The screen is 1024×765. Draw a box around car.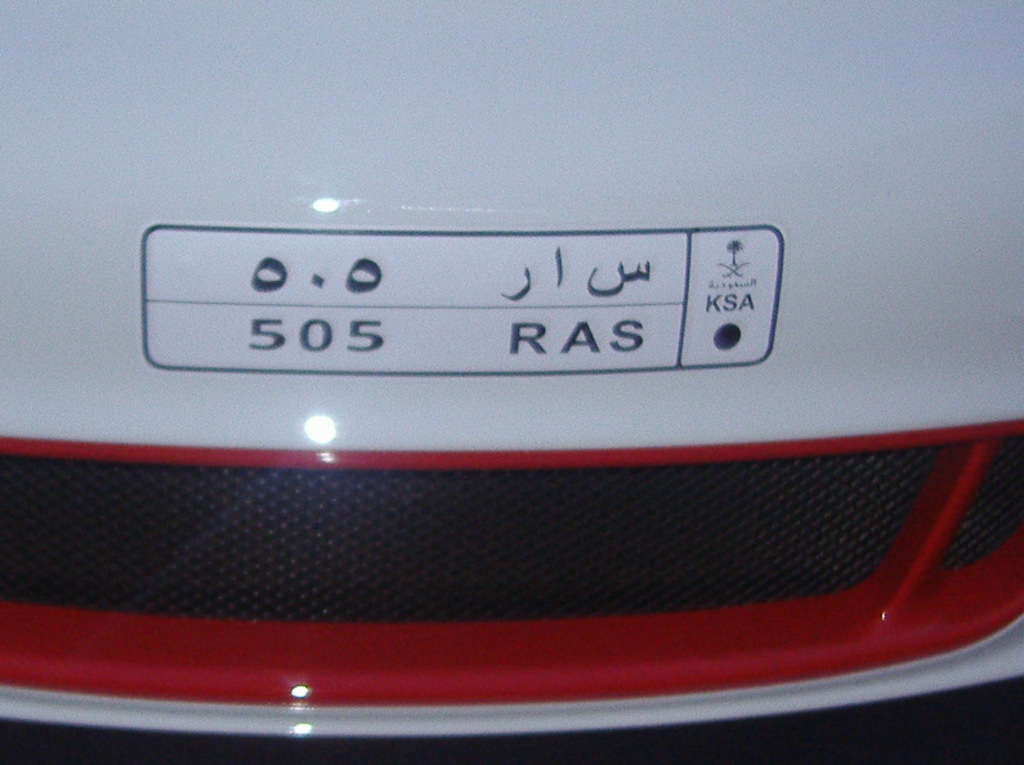
x1=0, y1=0, x2=1023, y2=764.
